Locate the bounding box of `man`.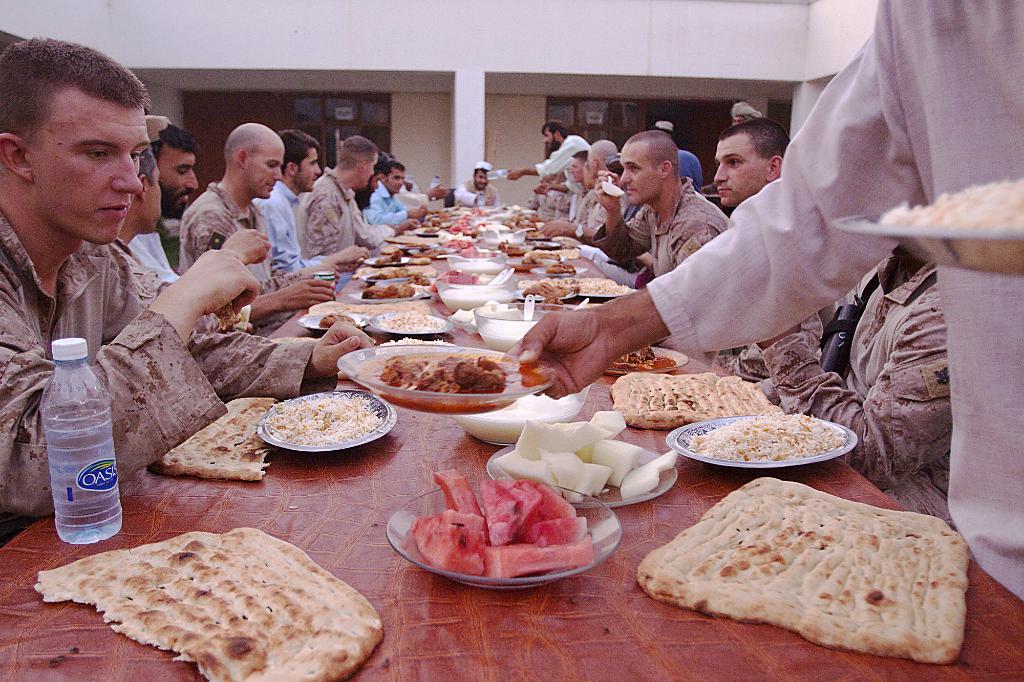
Bounding box: region(504, 116, 589, 210).
